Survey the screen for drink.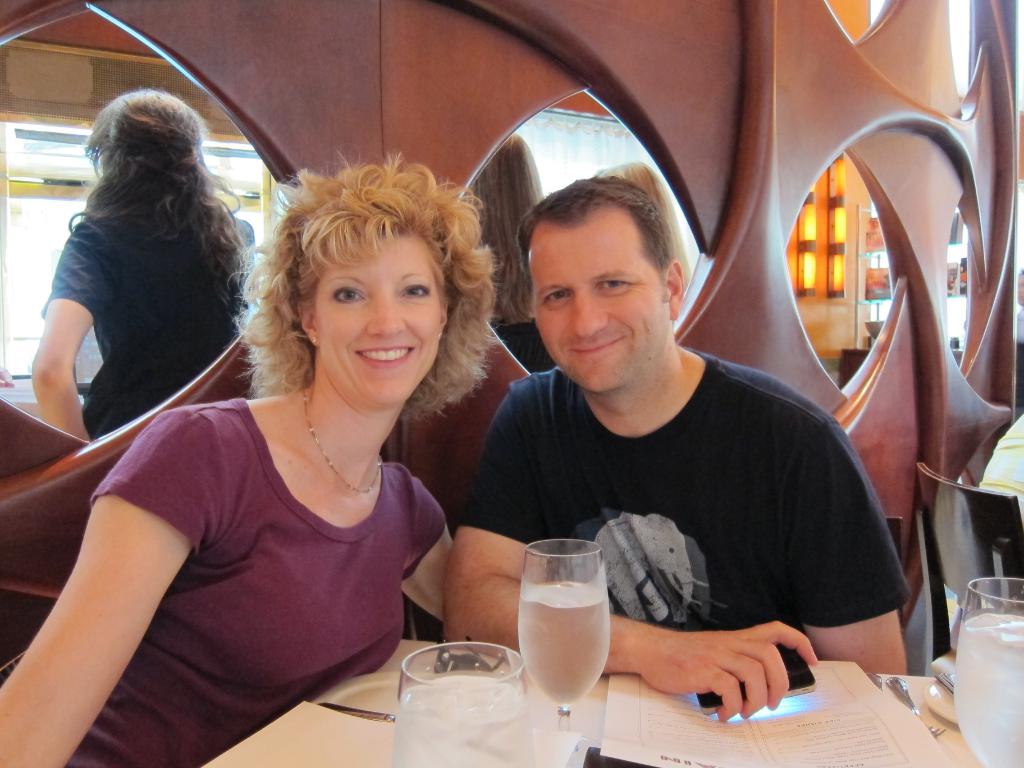
Survey found: <box>949,616,1023,767</box>.
